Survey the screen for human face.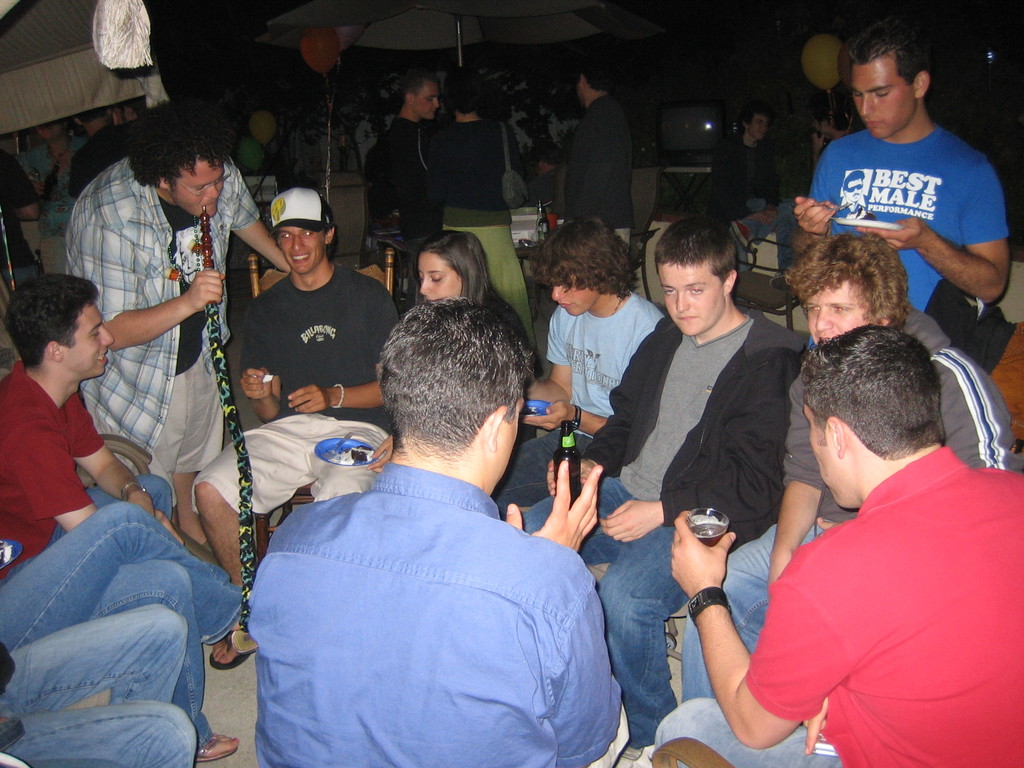
Survey found: Rect(749, 115, 770, 145).
